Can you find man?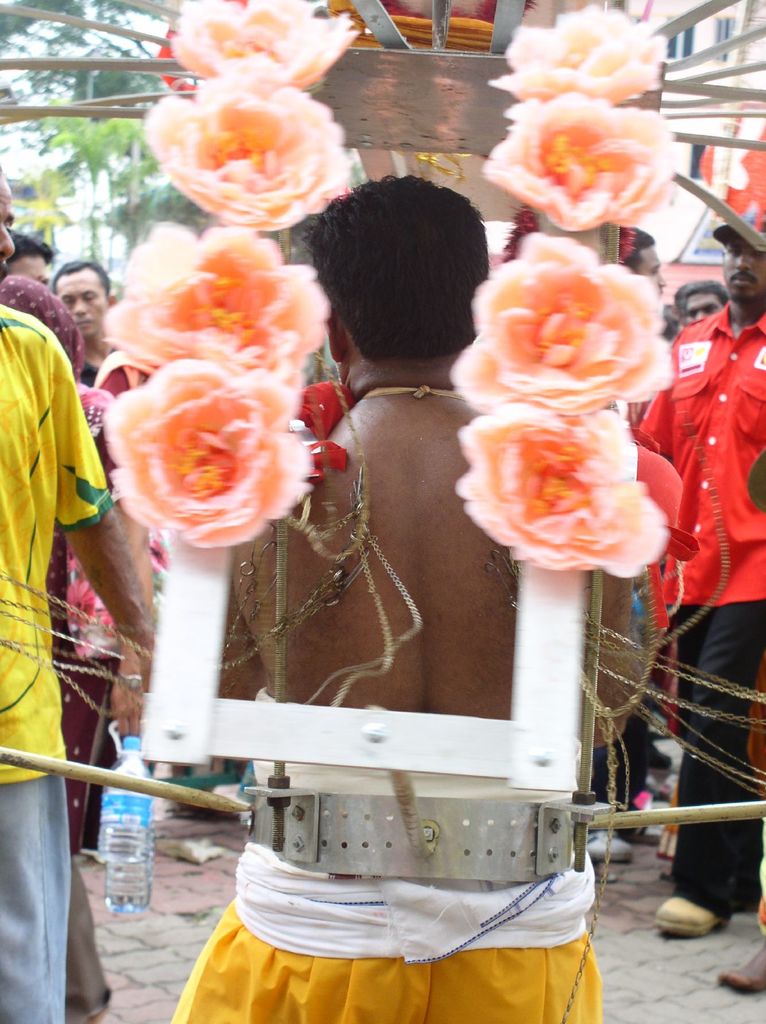
Yes, bounding box: locate(604, 224, 692, 668).
